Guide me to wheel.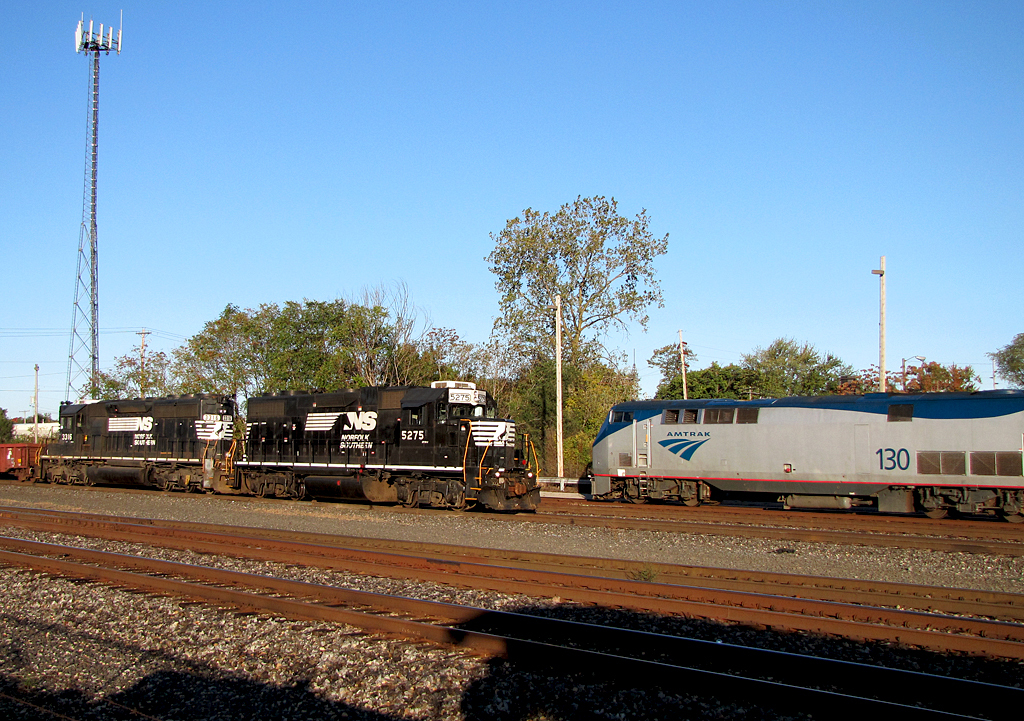
Guidance: x1=251 y1=482 x2=261 y2=497.
